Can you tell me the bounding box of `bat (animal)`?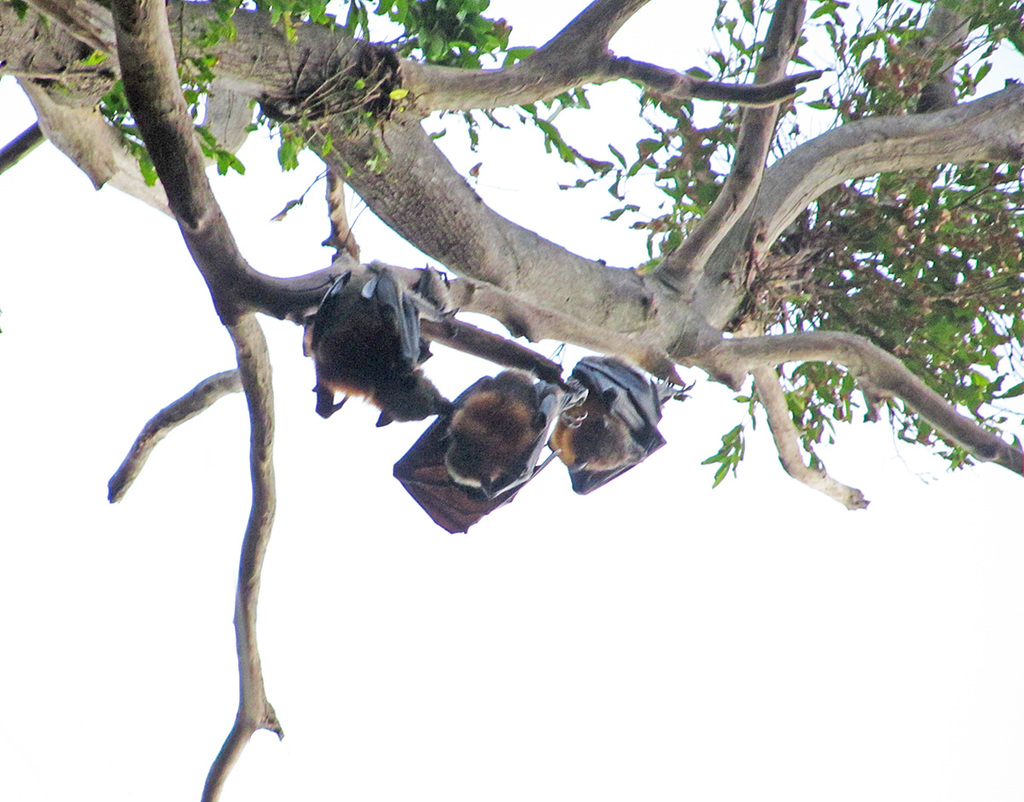
crop(395, 346, 562, 529).
